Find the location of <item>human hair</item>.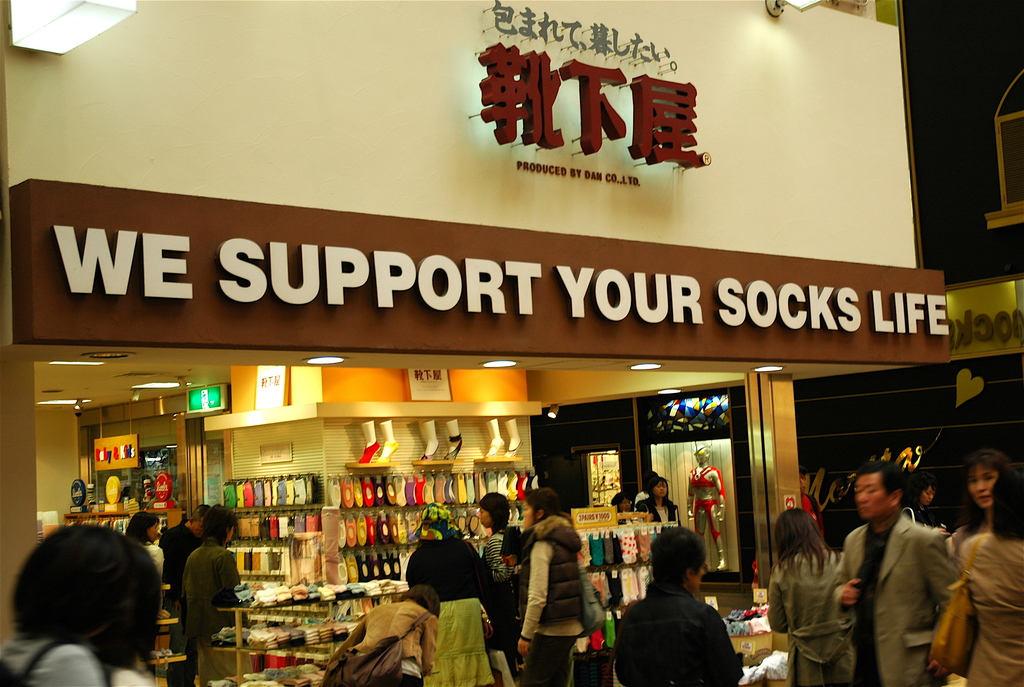
Location: {"left": 400, "top": 583, "right": 442, "bottom": 616}.
